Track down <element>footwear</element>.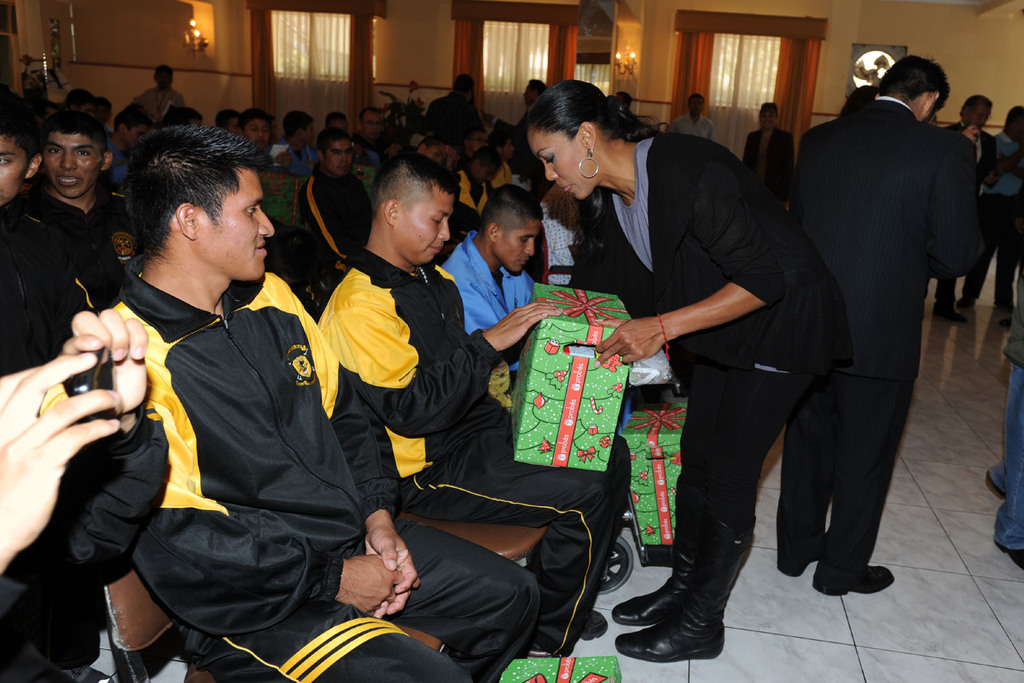
Tracked to [808,565,893,596].
